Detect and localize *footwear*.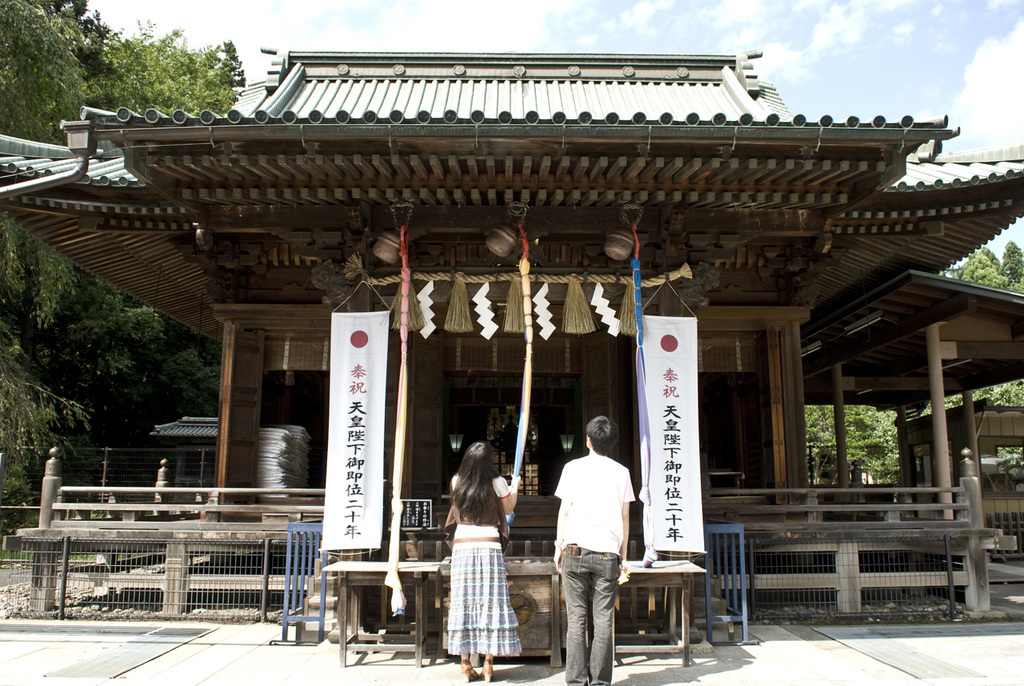
Localized at Rect(478, 657, 496, 683).
